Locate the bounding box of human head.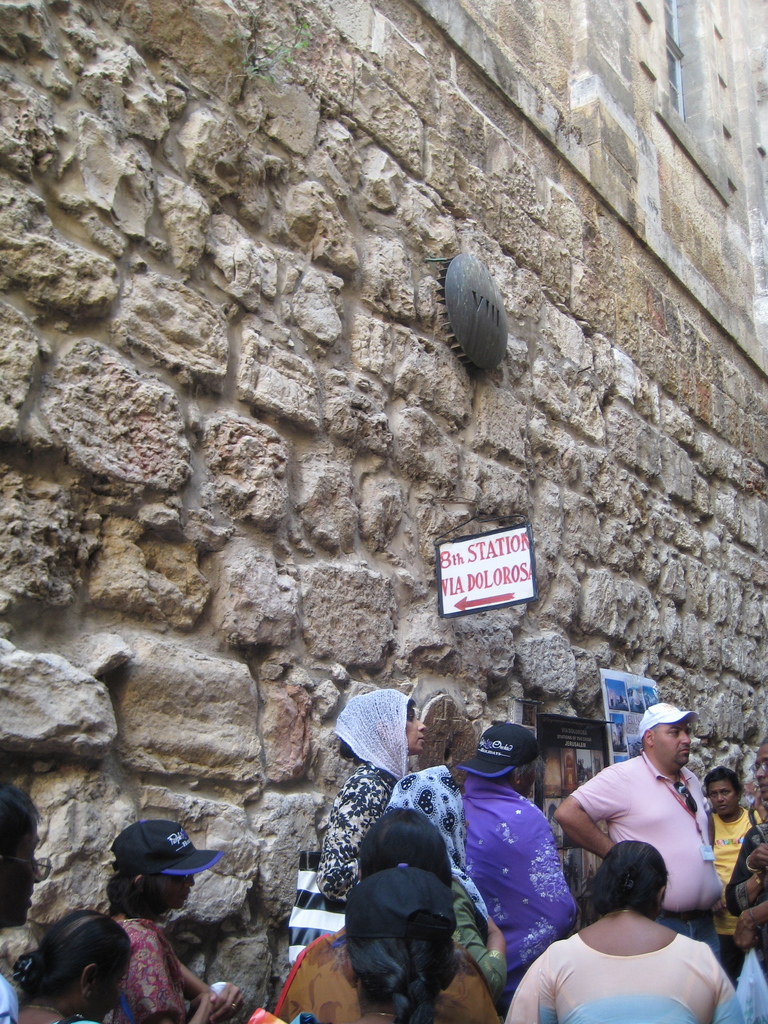
Bounding box: [x1=0, y1=776, x2=55, y2=930].
